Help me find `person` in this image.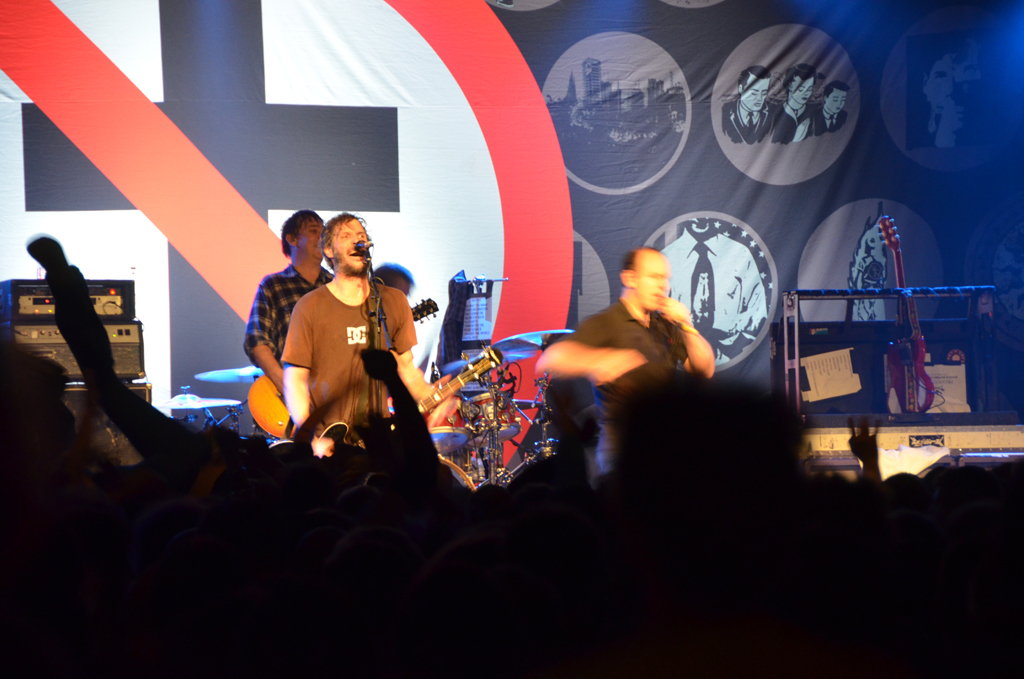
Found it: {"left": 533, "top": 245, "right": 718, "bottom": 476}.
